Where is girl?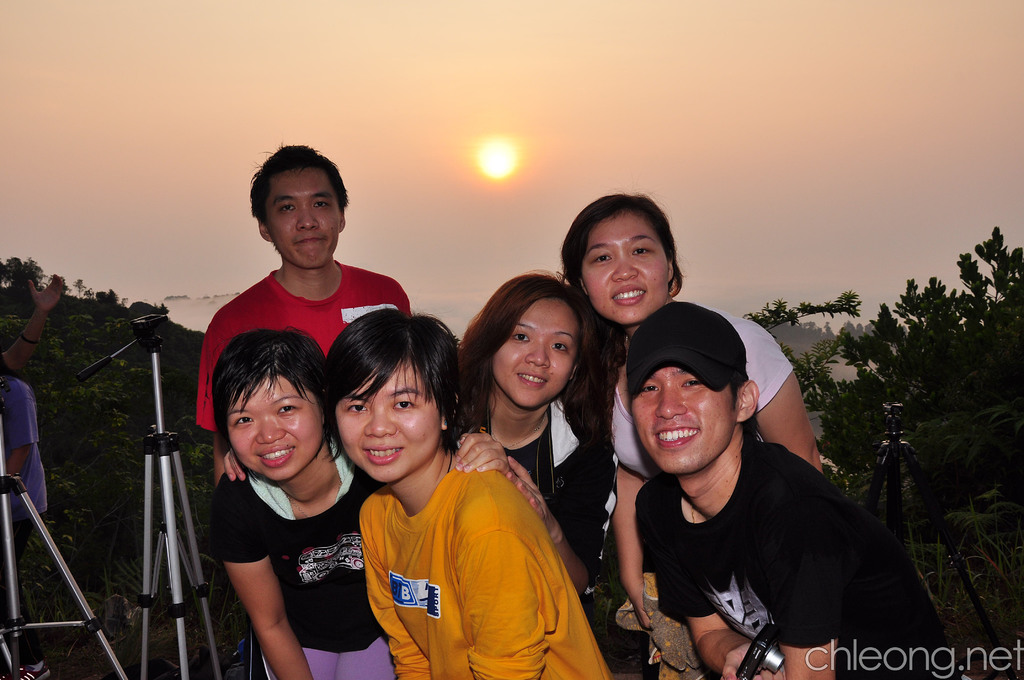
pyautogui.locateOnScreen(204, 321, 513, 679).
